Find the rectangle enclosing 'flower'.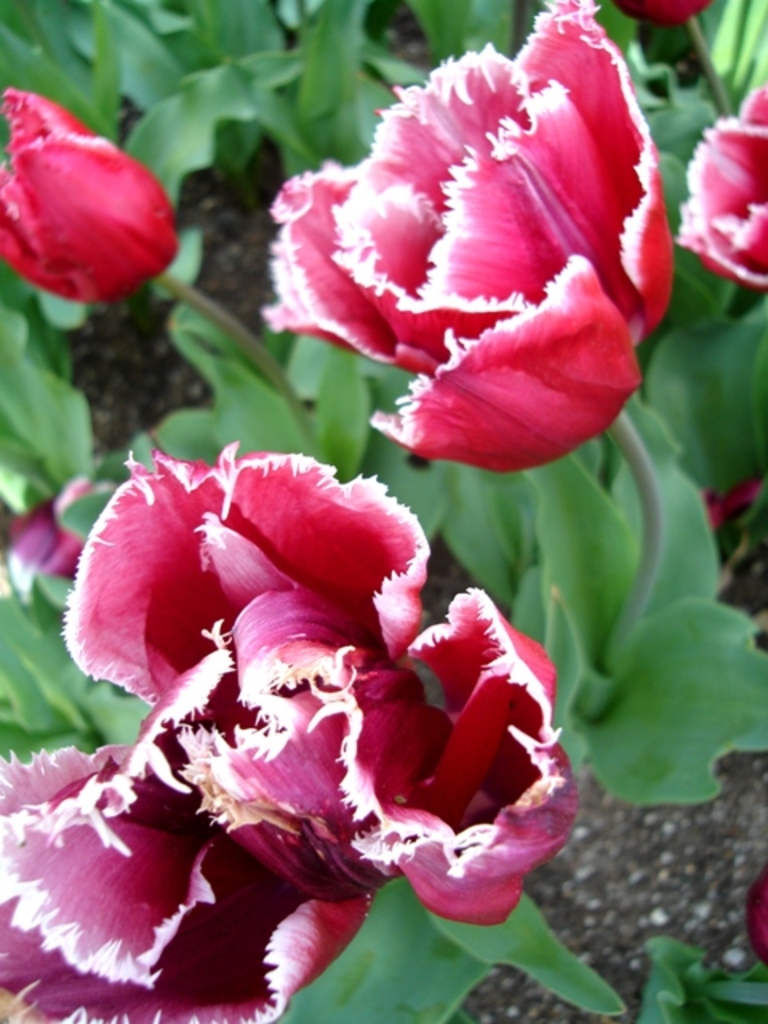
0,440,578,1022.
